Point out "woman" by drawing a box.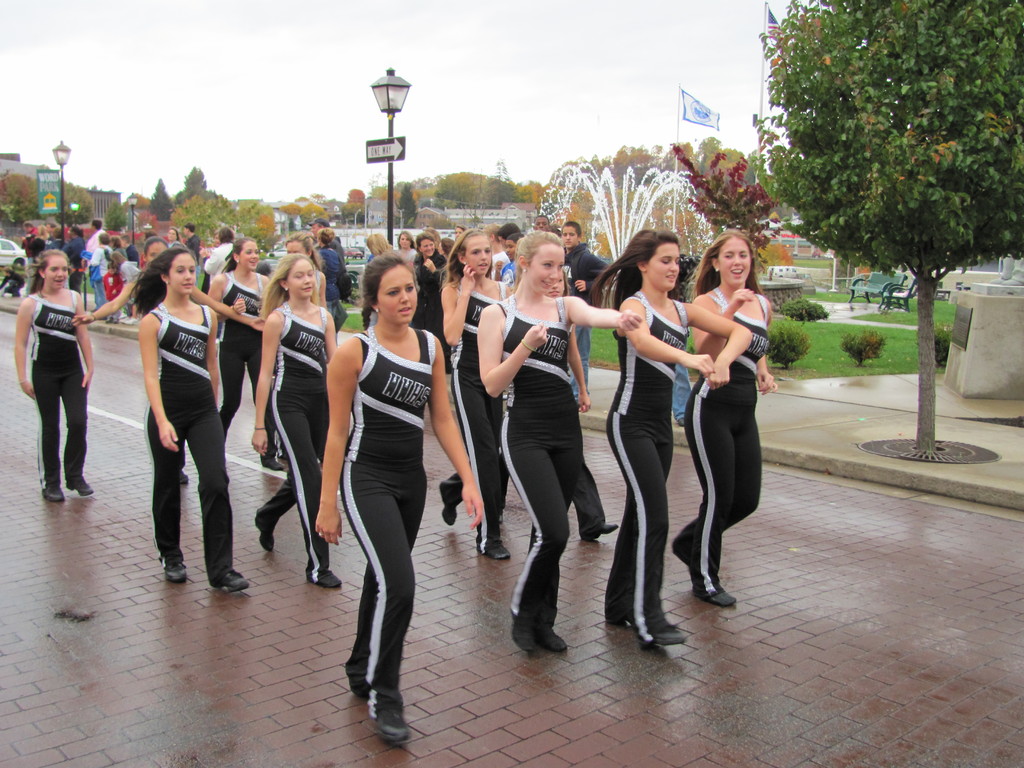
326:259:446:745.
